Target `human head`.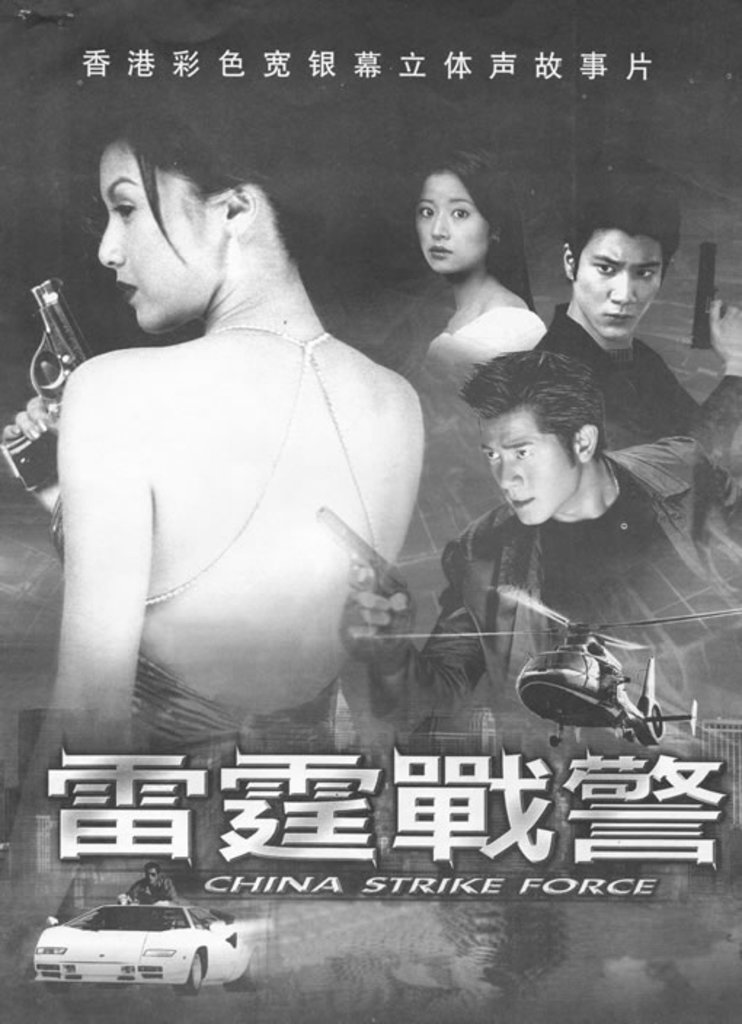
Target region: 557:179:681:337.
